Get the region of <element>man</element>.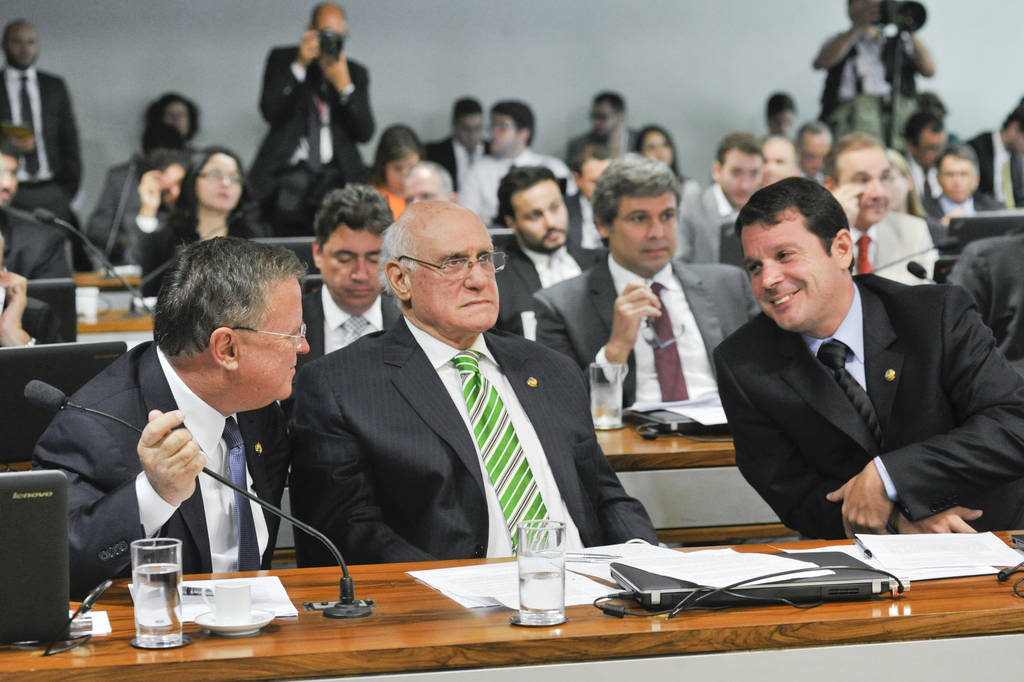
(679,133,767,265).
